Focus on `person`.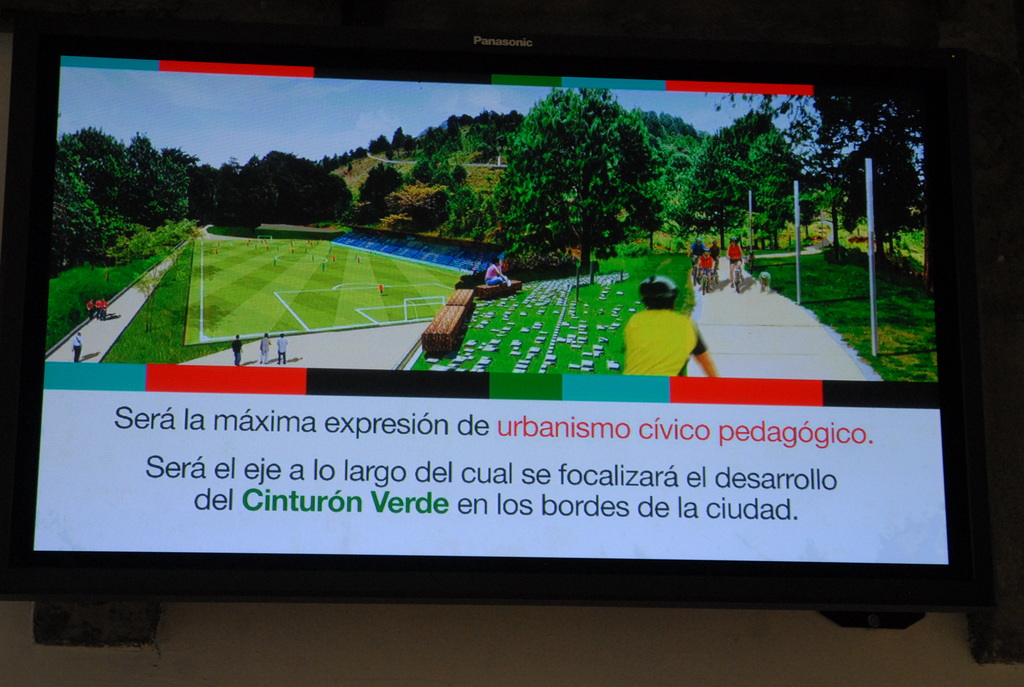
Focused at <region>101, 296, 106, 320</region>.
